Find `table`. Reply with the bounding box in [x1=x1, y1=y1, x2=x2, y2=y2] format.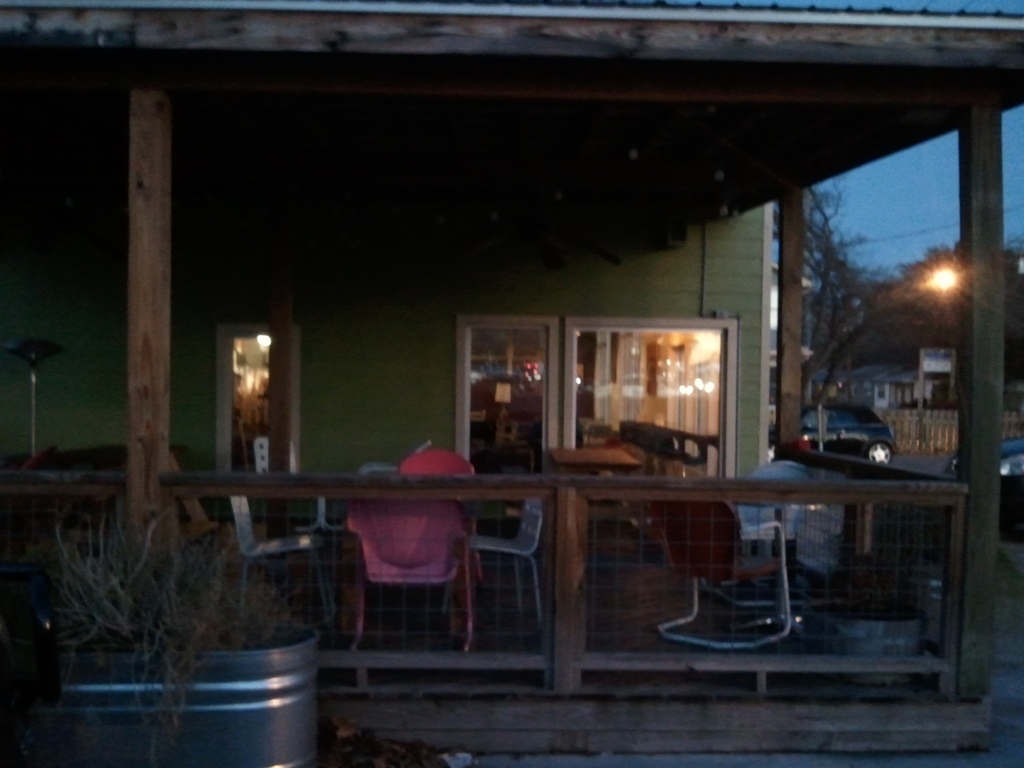
[x1=141, y1=445, x2=982, y2=719].
